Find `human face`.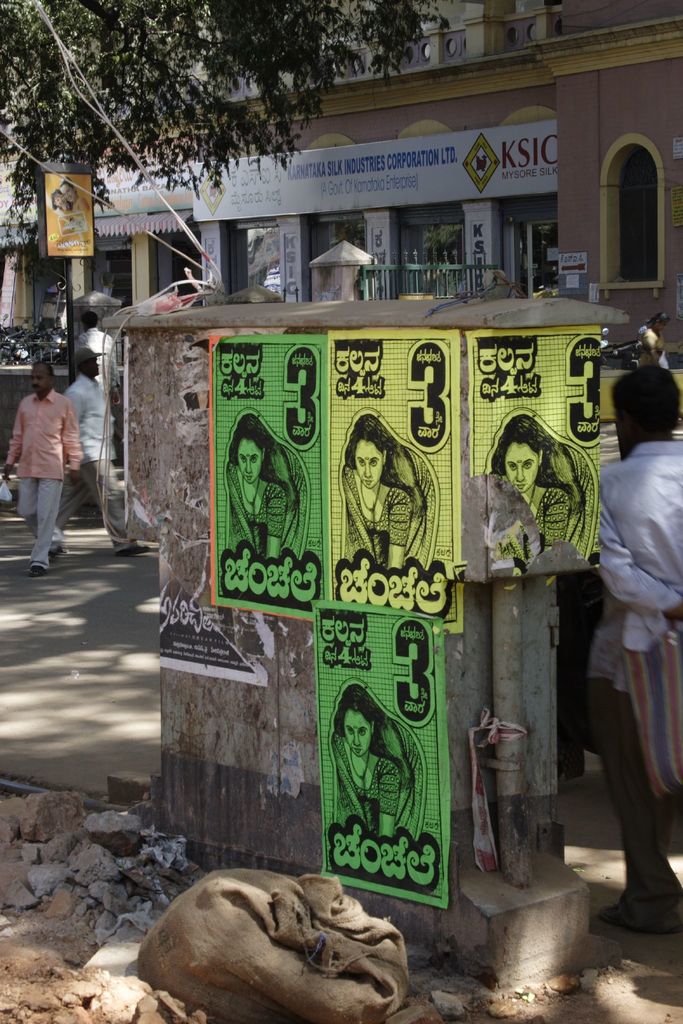
rect(31, 365, 52, 388).
